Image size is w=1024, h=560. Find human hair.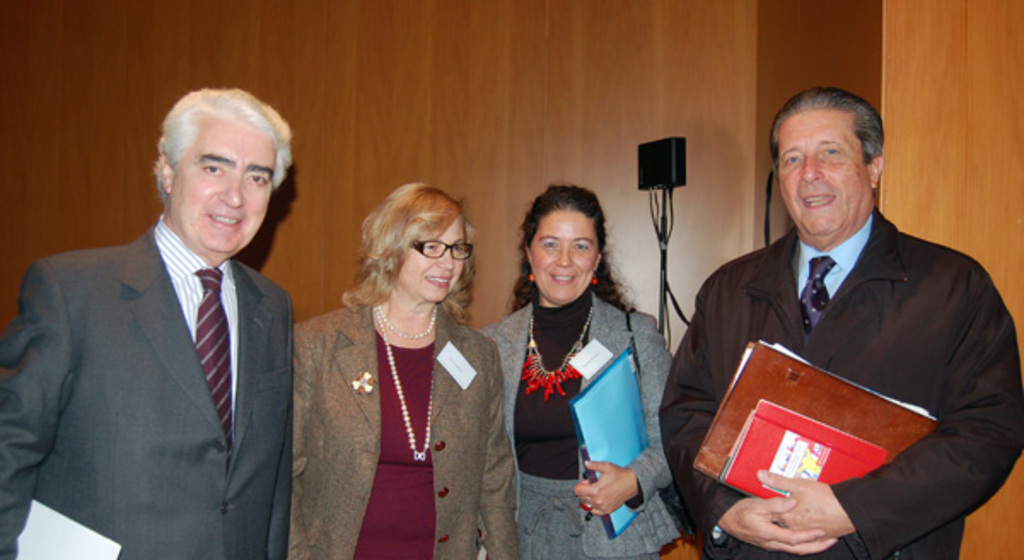
box(505, 181, 631, 316).
